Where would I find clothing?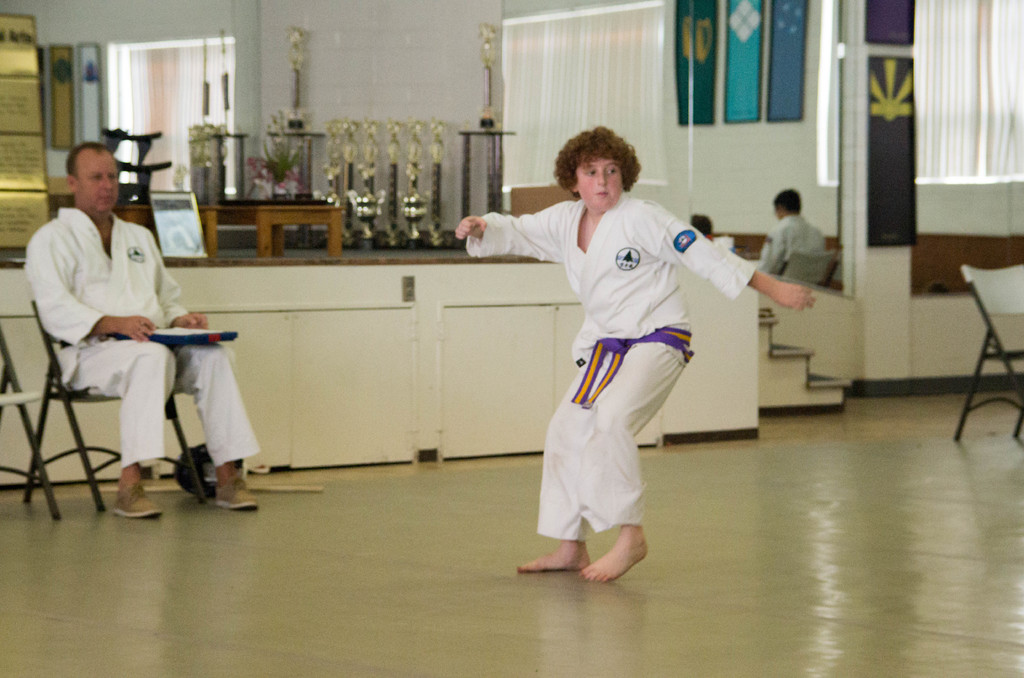
At 755 216 823 284.
